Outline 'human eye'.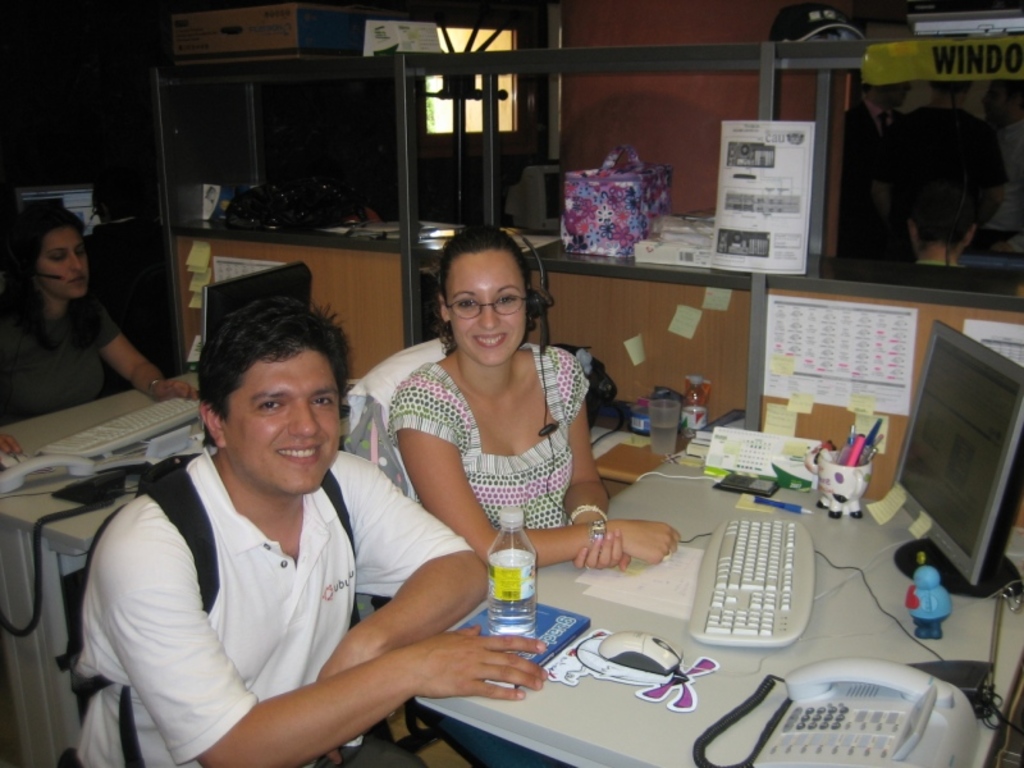
Outline: x1=252 y1=394 x2=291 y2=416.
